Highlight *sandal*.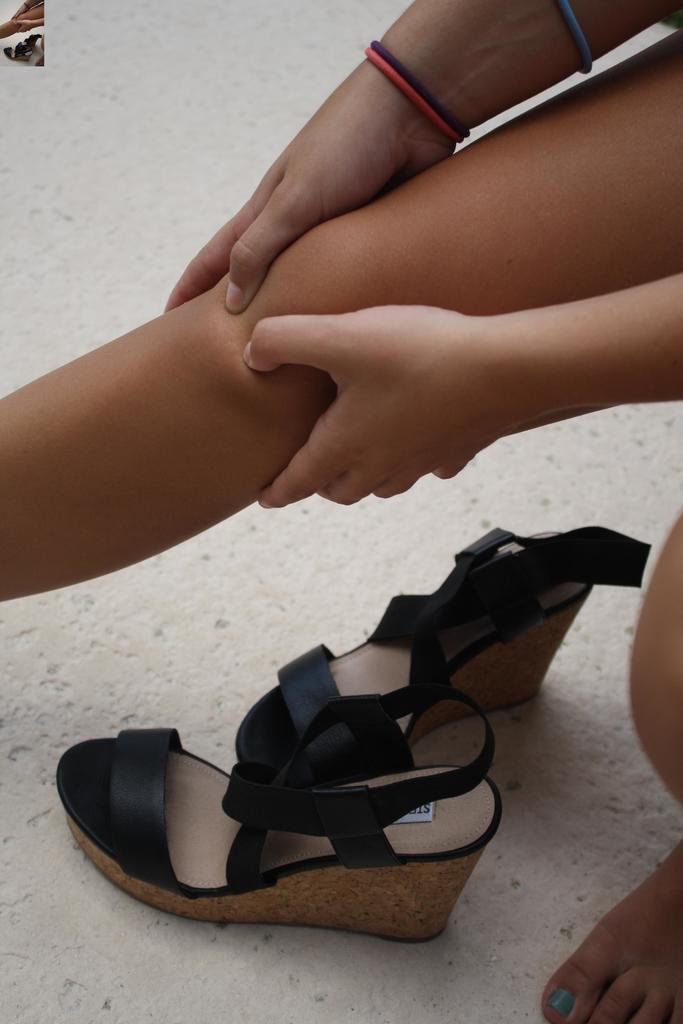
Highlighted region: pyautogui.locateOnScreen(226, 522, 663, 742).
